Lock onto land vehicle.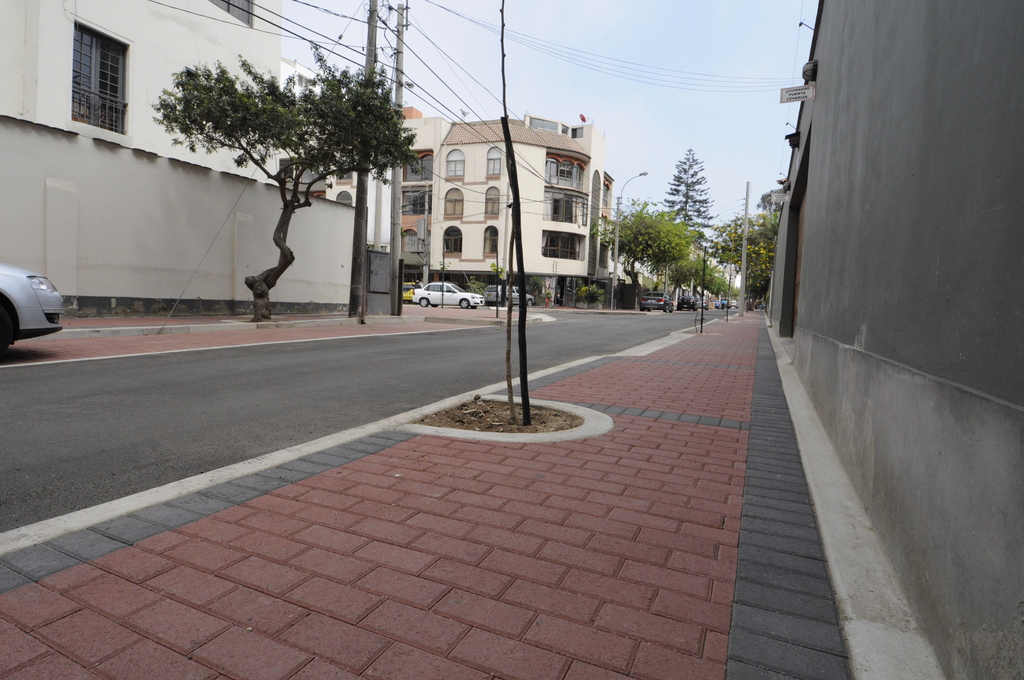
Locked: [639, 289, 676, 312].
